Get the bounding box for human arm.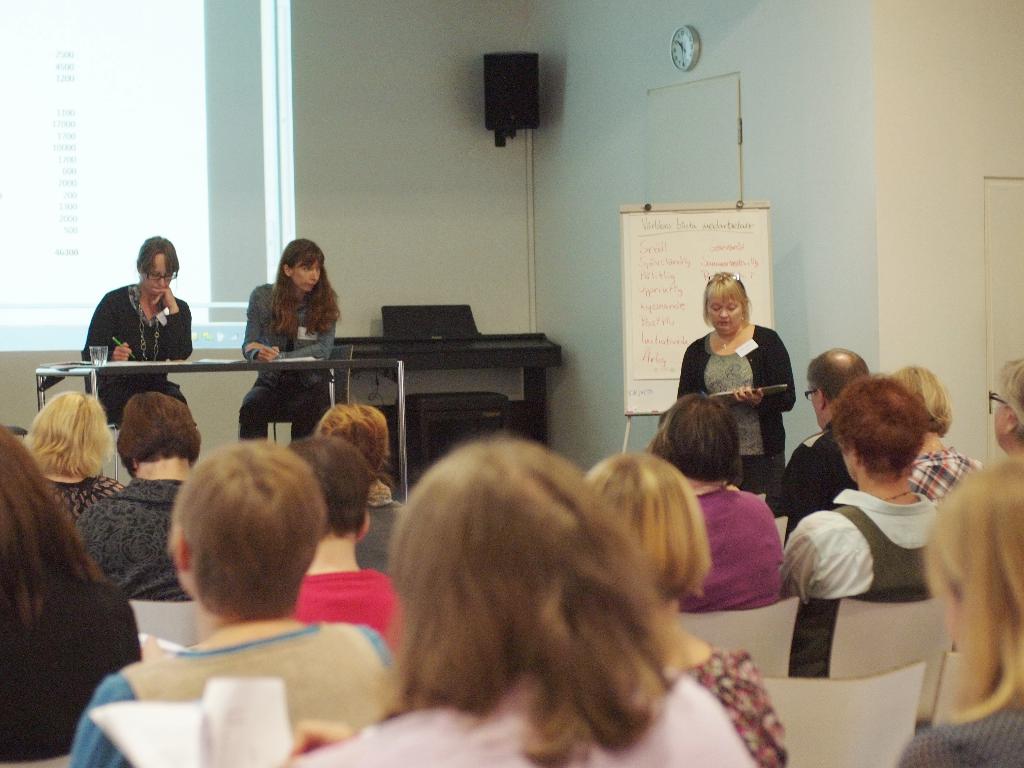
BBox(271, 309, 334, 362).
